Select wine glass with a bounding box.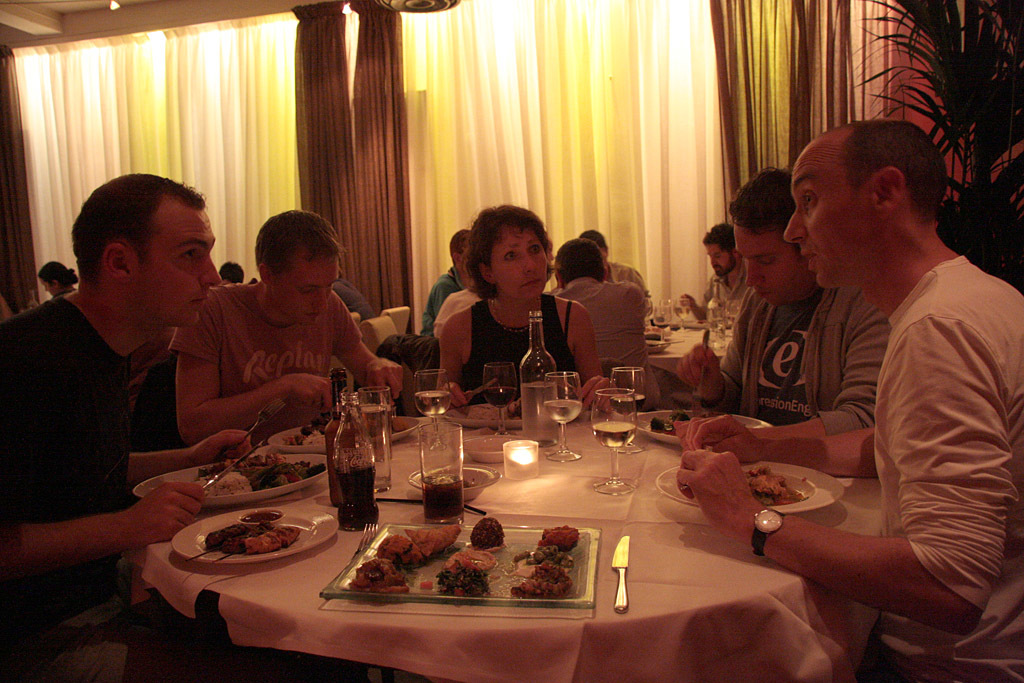
BBox(543, 372, 586, 463).
